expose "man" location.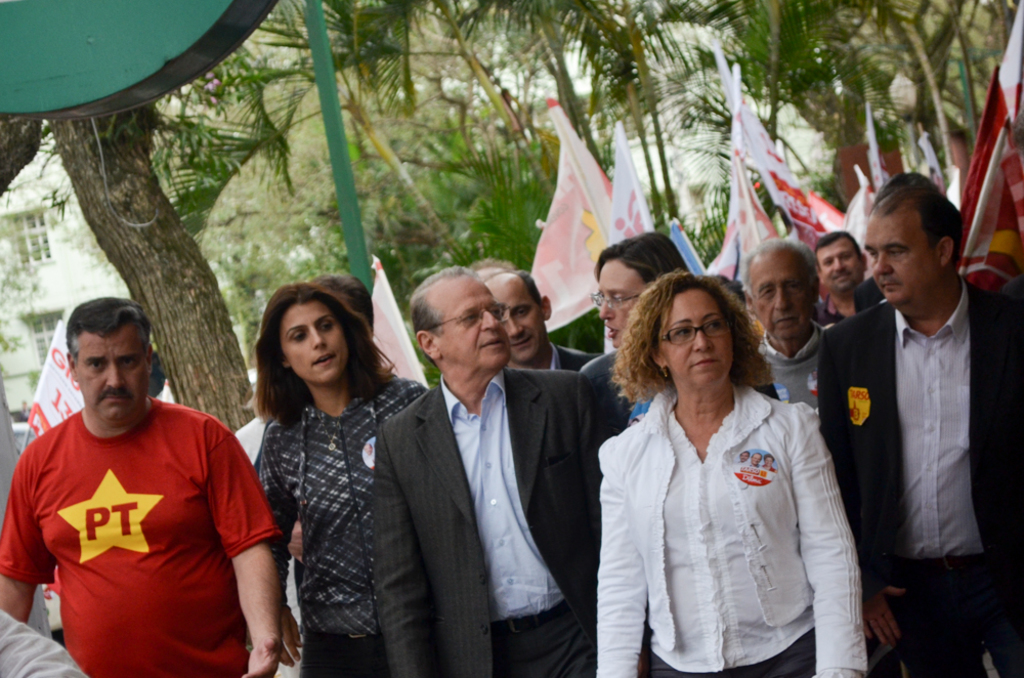
Exposed at box(816, 184, 1023, 677).
